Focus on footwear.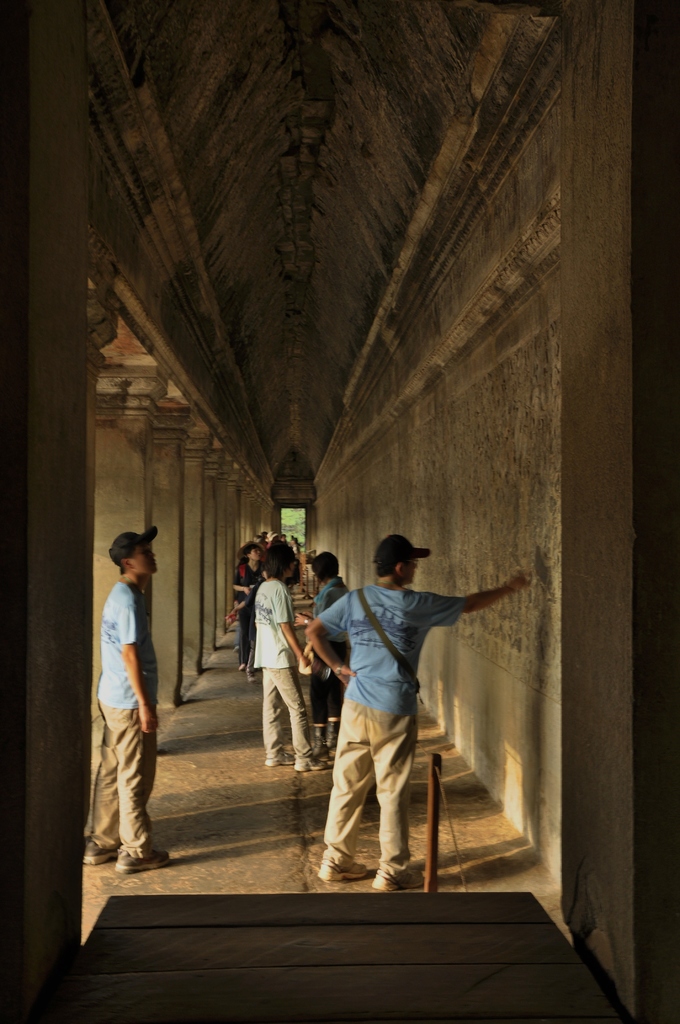
Focused at <region>369, 850, 433, 895</region>.
